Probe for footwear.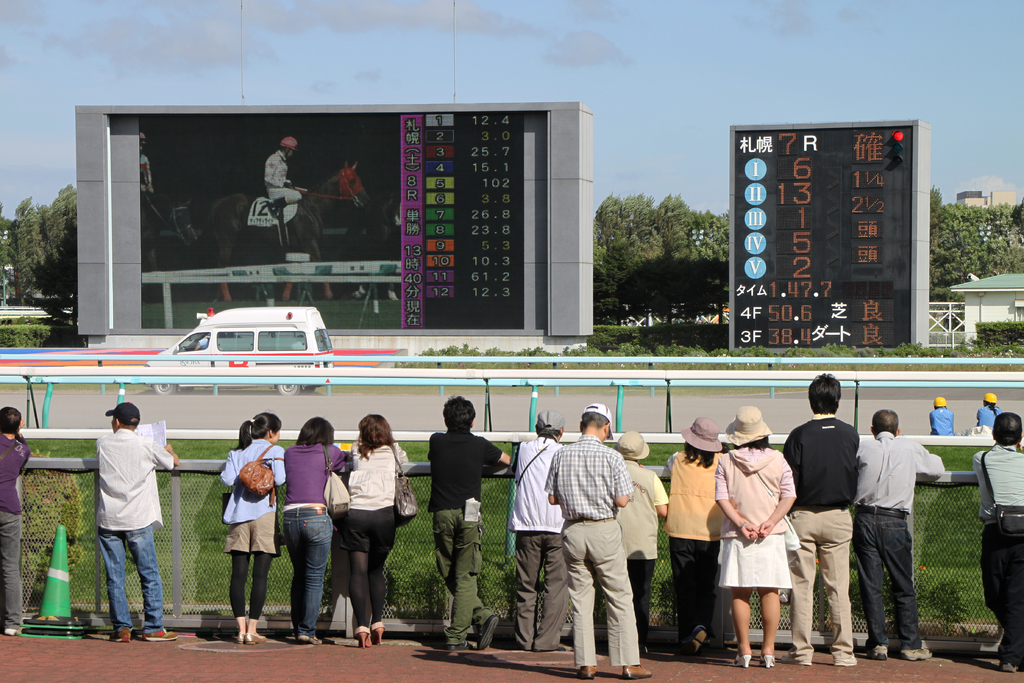
Probe result: <box>370,620,385,648</box>.
